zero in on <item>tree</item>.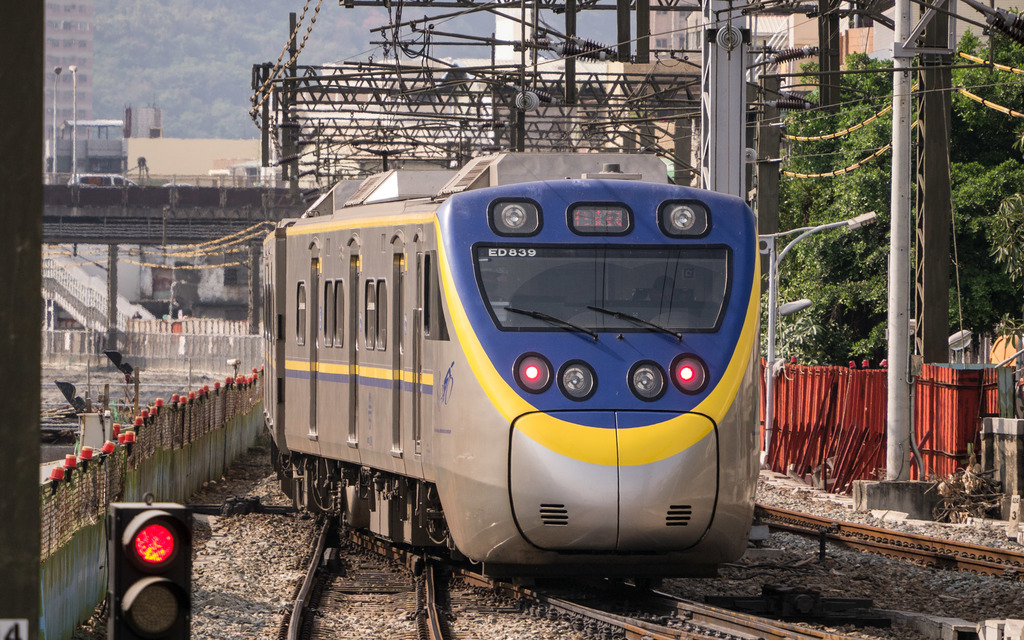
Zeroed in: 761, 8, 1023, 367.
